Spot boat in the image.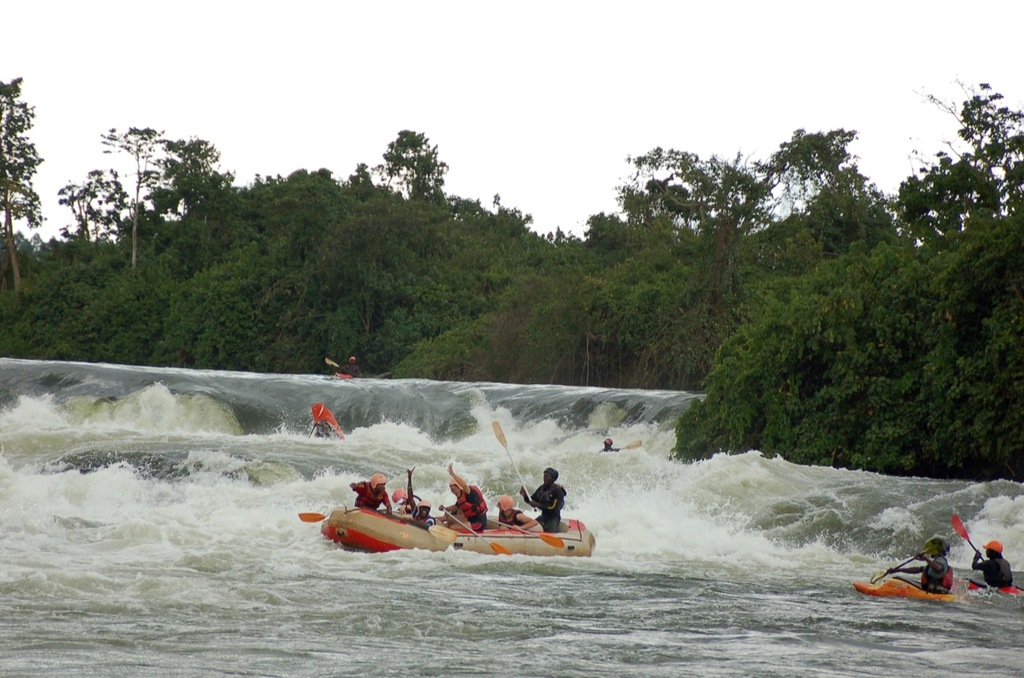
boat found at bbox=[312, 401, 345, 437].
